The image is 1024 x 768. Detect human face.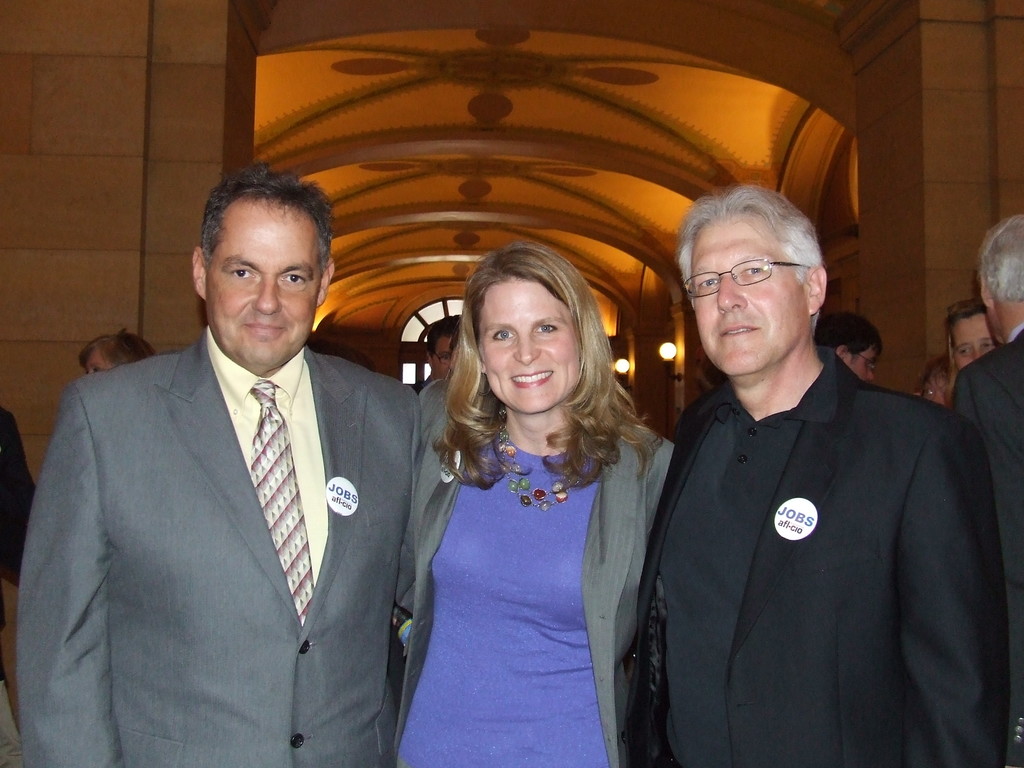
Detection: pyautogui.locateOnScreen(481, 280, 578, 415).
